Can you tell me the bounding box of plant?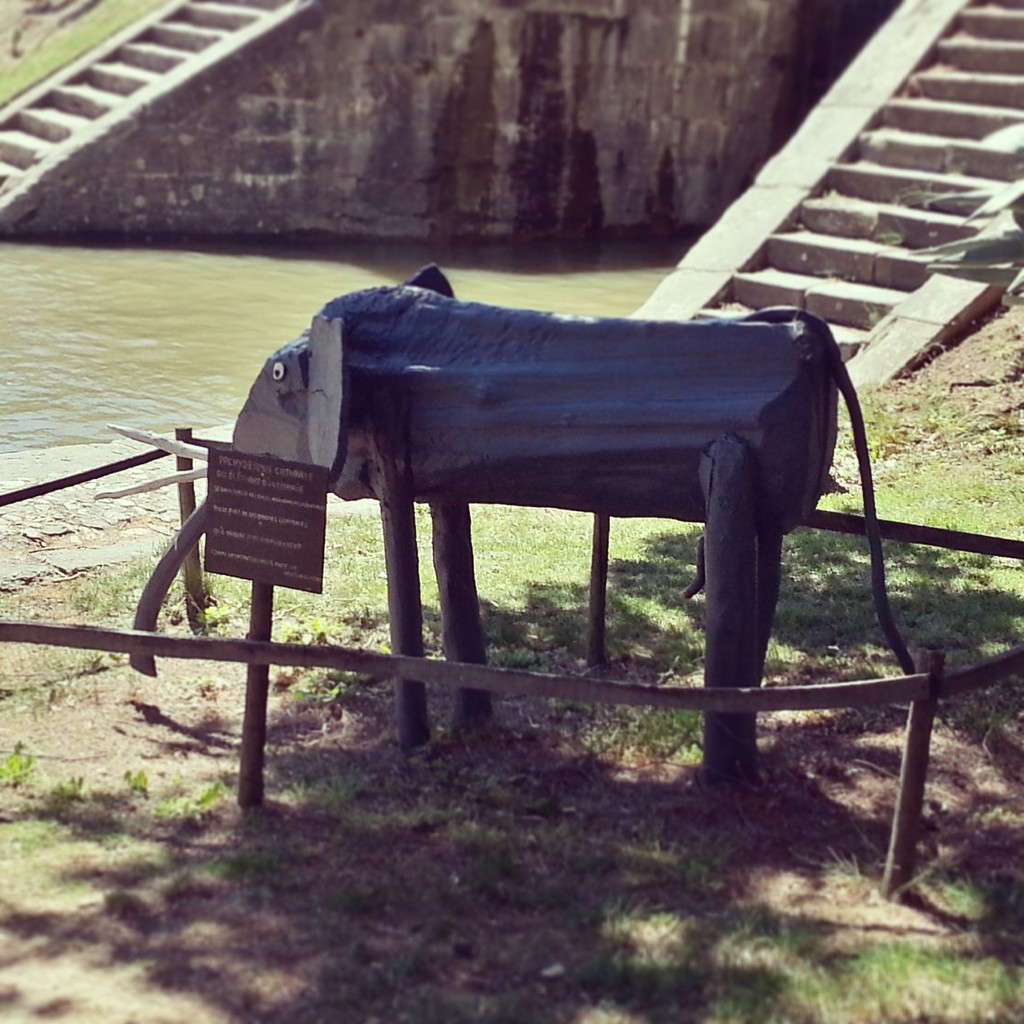
824, 843, 868, 883.
